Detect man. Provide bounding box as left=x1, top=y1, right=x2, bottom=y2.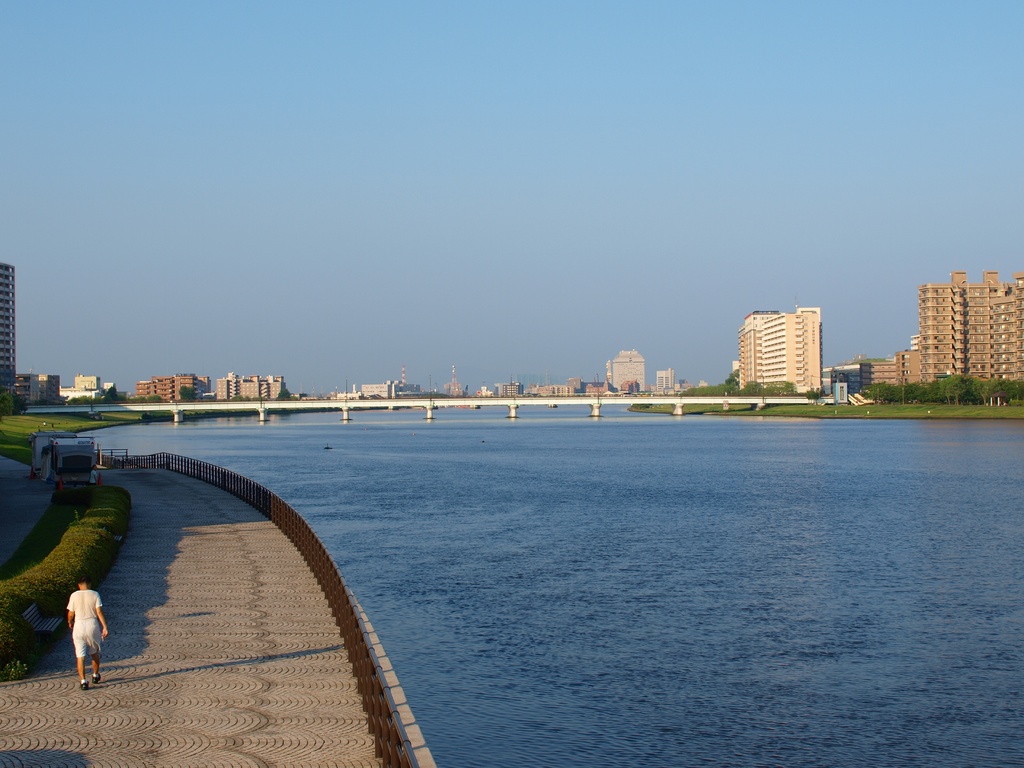
left=44, top=578, right=106, bottom=693.
